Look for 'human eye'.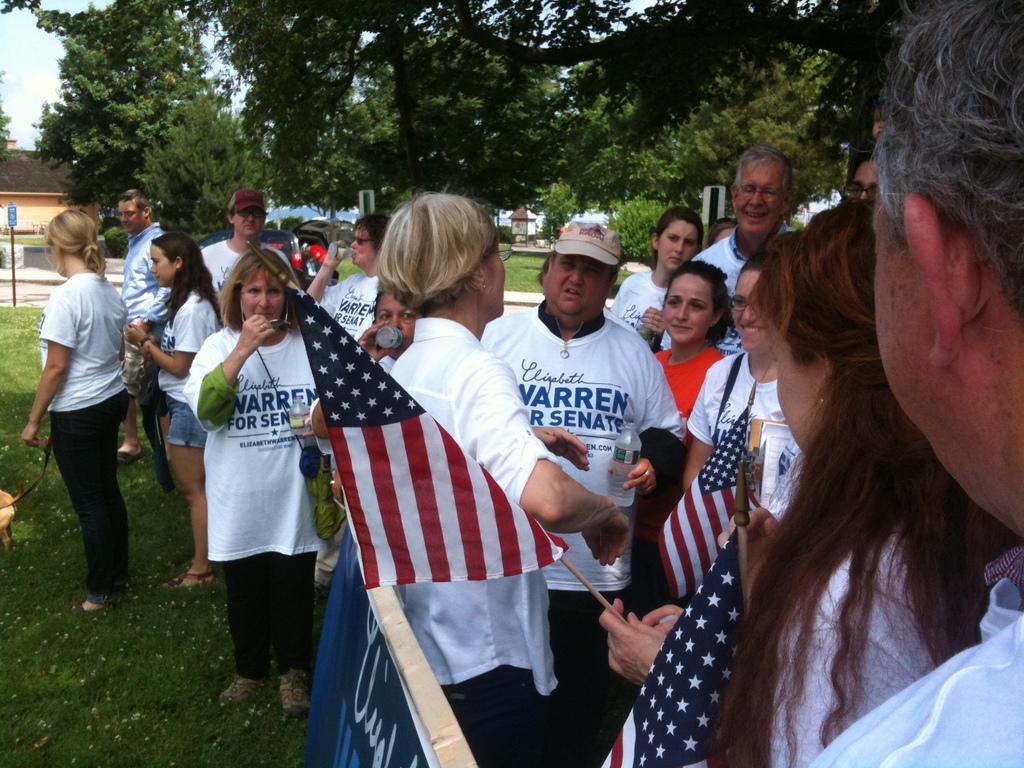
Found: [x1=380, y1=312, x2=397, y2=323].
